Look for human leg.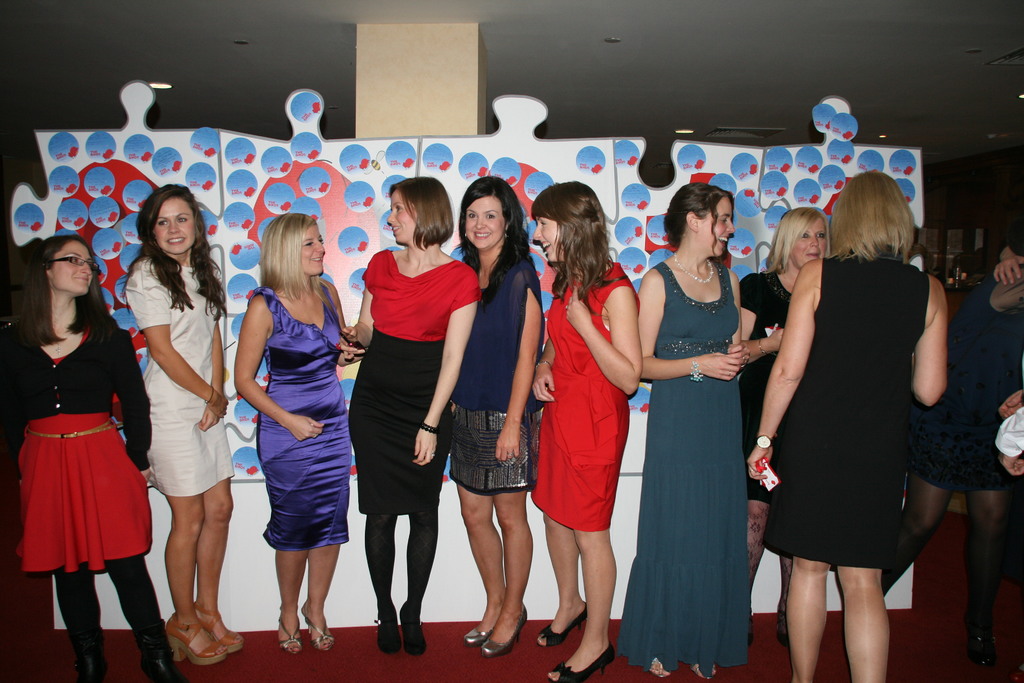
Found: (left=20, top=419, right=102, bottom=682).
